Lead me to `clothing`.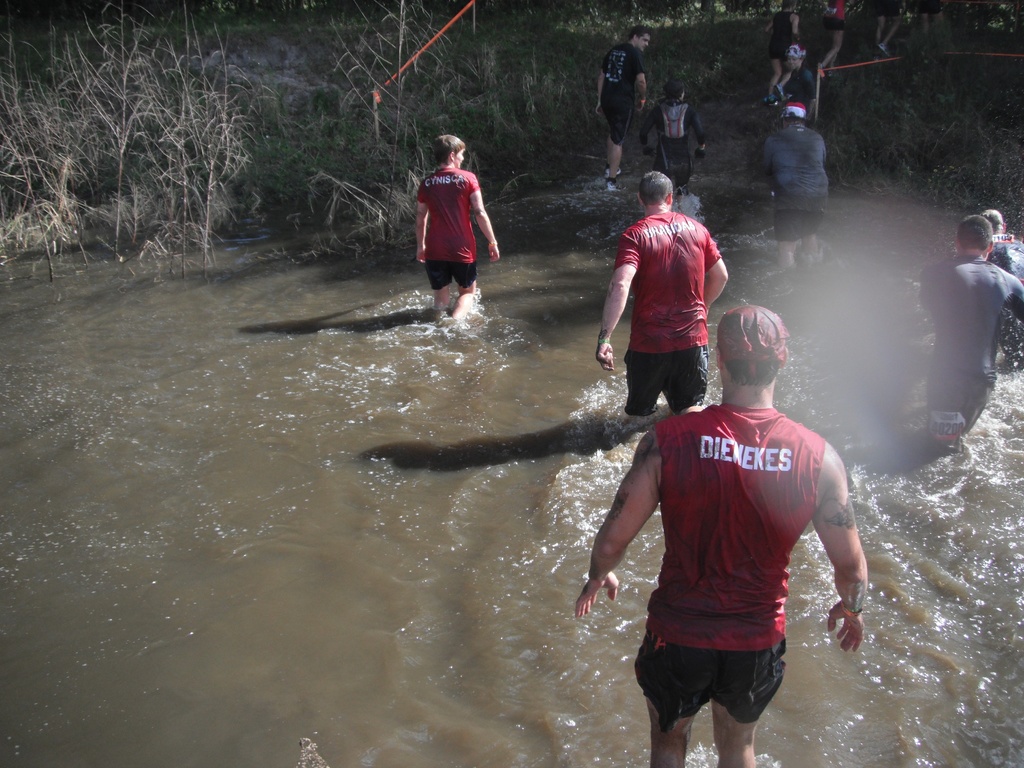
Lead to [631, 397, 824, 735].
